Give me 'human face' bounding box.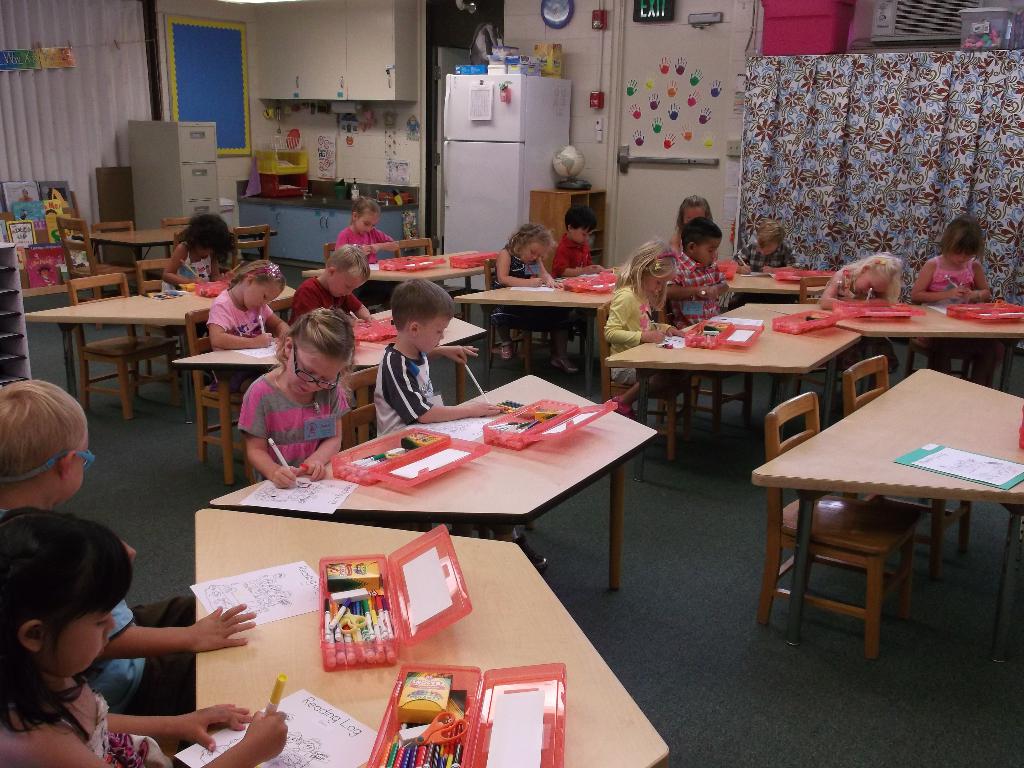
detection(759, 243, 776, 260).
